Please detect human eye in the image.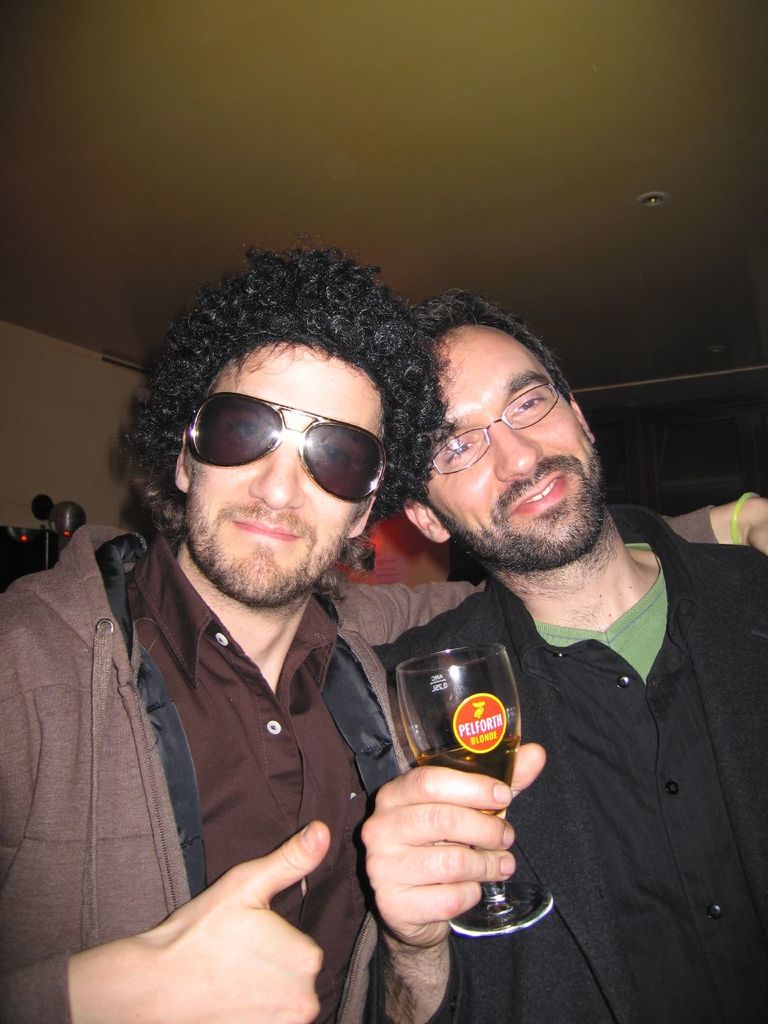
Rect(219, 411, 276, 454).
